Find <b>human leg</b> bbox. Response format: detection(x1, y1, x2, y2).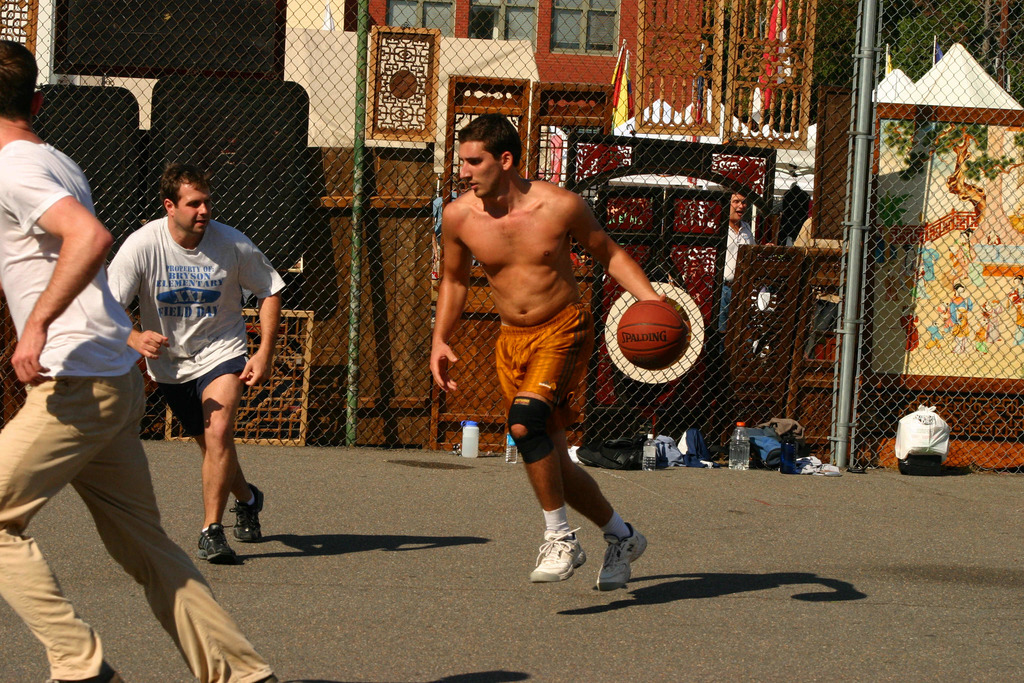
detection(566, 448, 646, 591).
